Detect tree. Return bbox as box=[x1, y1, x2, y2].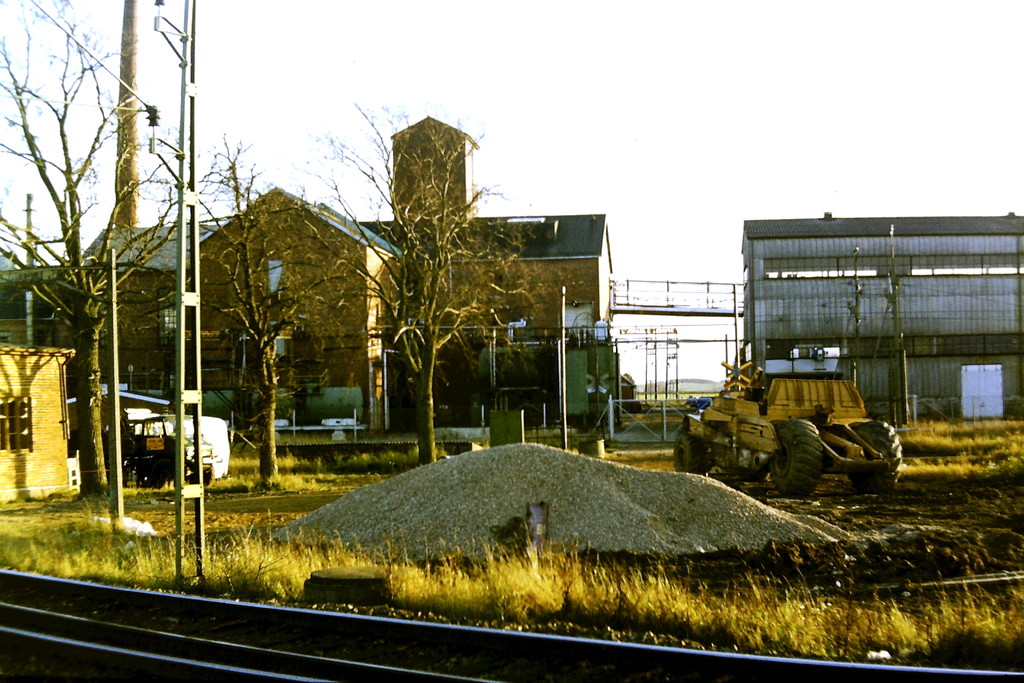
box=[286, 95, 547, 468].
